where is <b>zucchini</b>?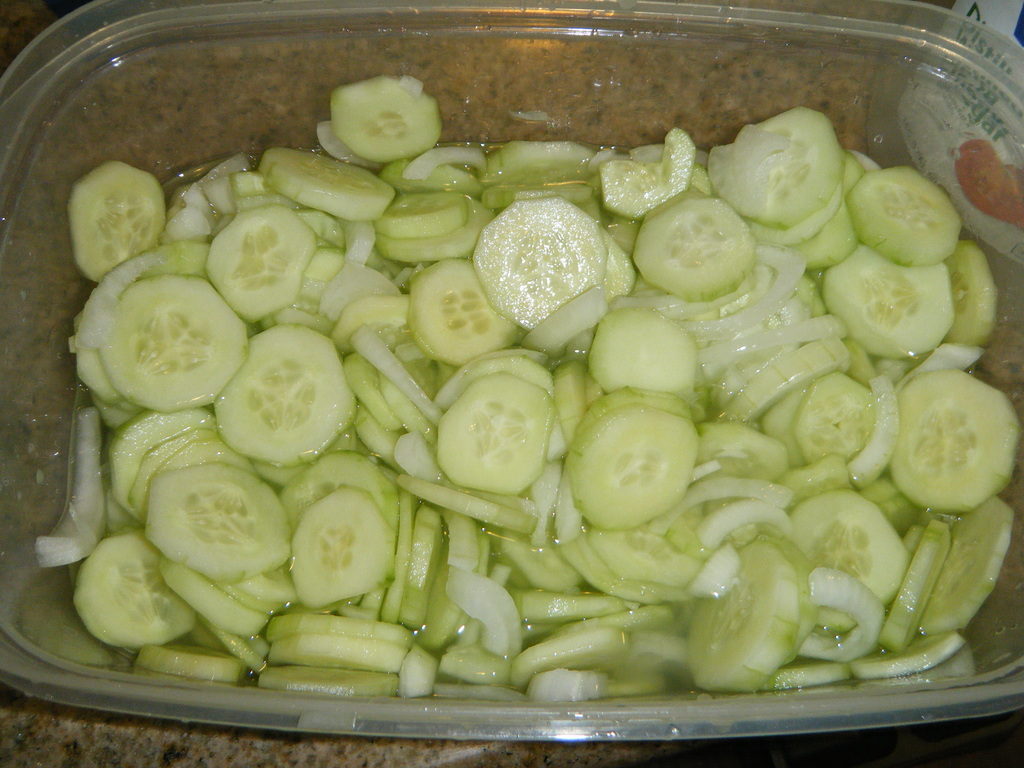
detection(278, 470, 408, 644).
